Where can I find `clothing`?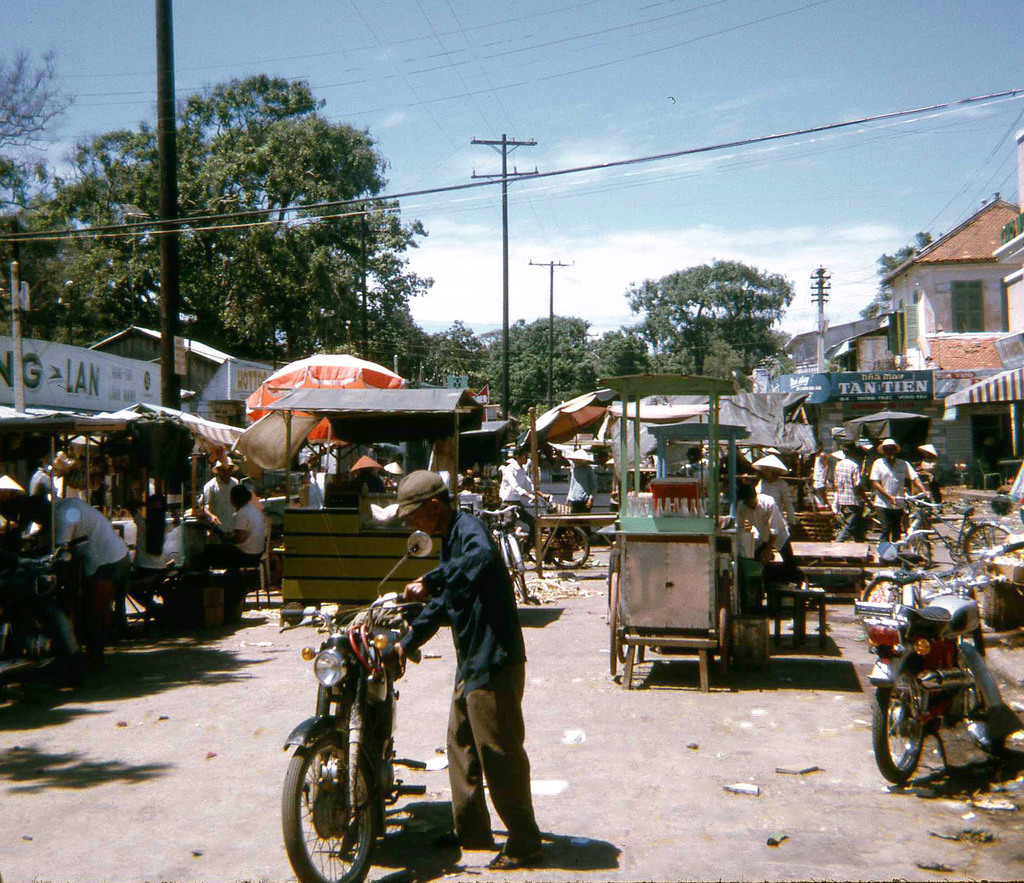
You can find it at 201, 474, 239, 532.
